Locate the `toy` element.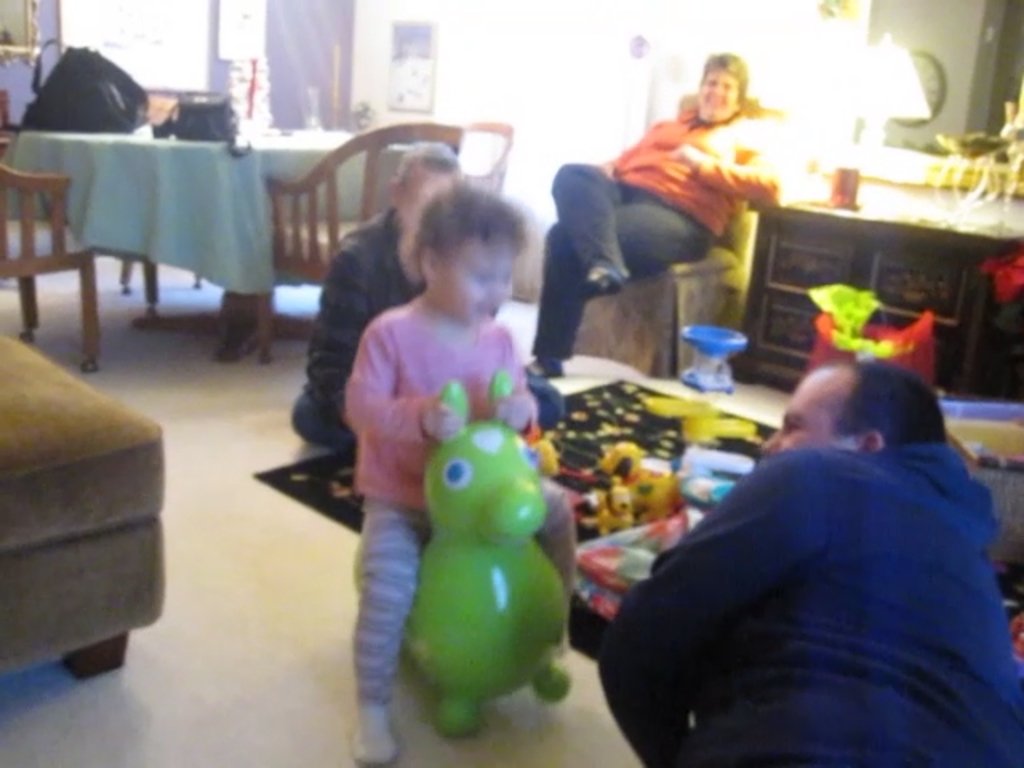
Element bbox: [381, 397, 589, 754].
